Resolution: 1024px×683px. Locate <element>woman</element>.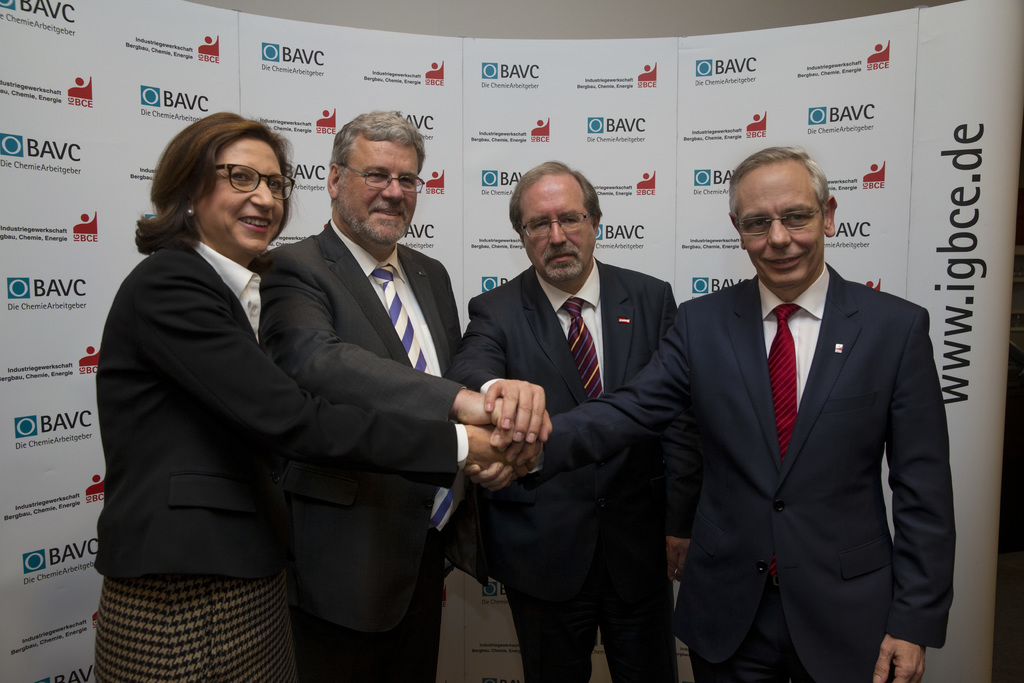
x1=96 y1=113 x2=541 y2=681.
